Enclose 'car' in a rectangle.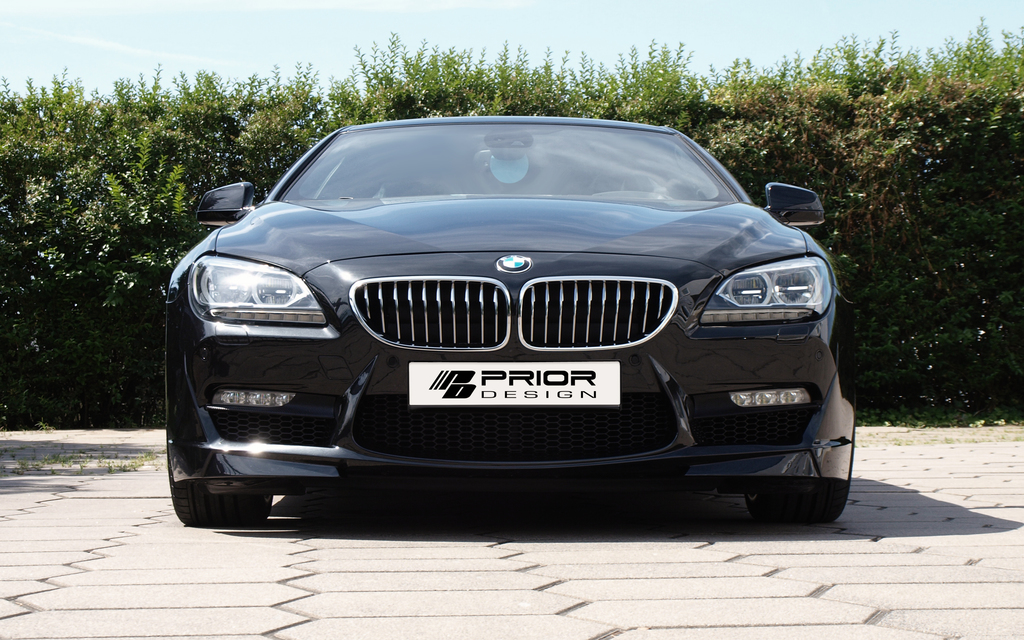
x1=166, y1=113, x2=865, y2=529.
